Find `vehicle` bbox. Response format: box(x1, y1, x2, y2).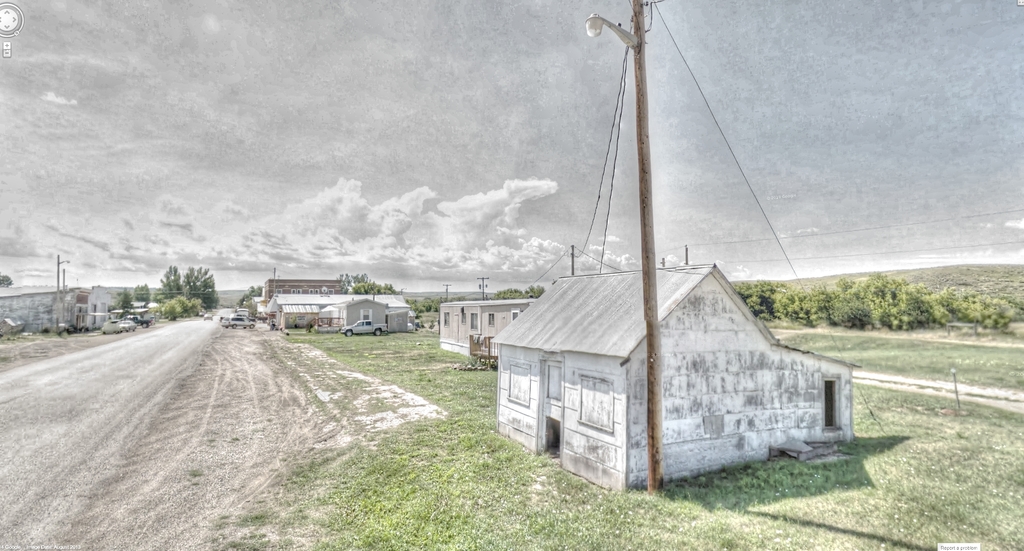
box(202, 311, 211, 319).
